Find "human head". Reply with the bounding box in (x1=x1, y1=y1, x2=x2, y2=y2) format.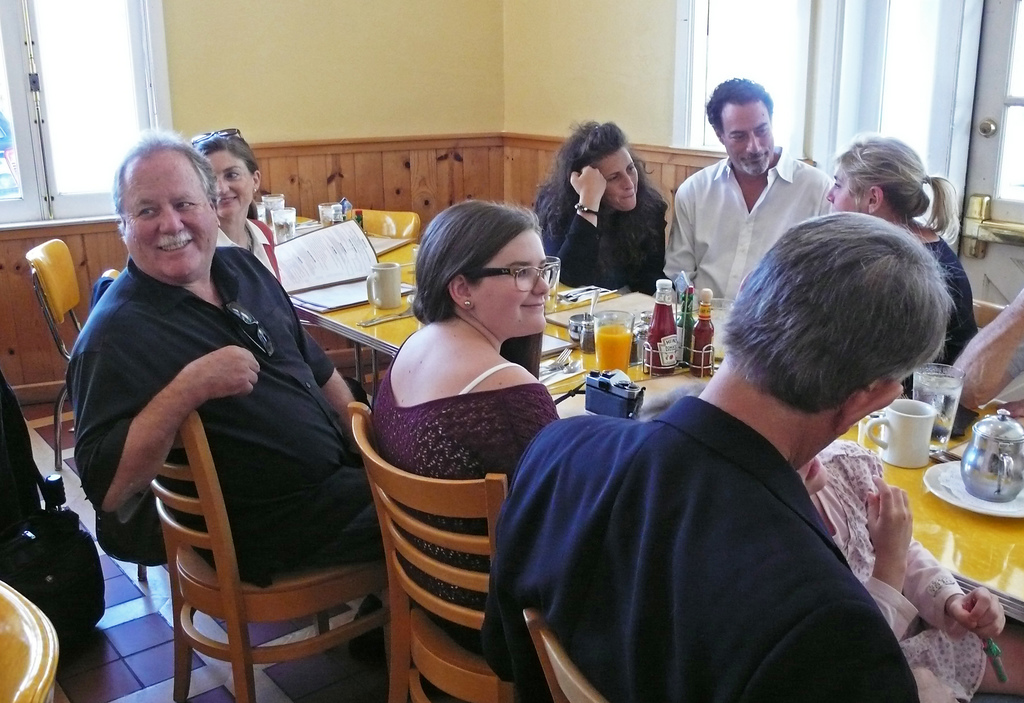
(x1=824, y1=131, x2=959, y2=224).
